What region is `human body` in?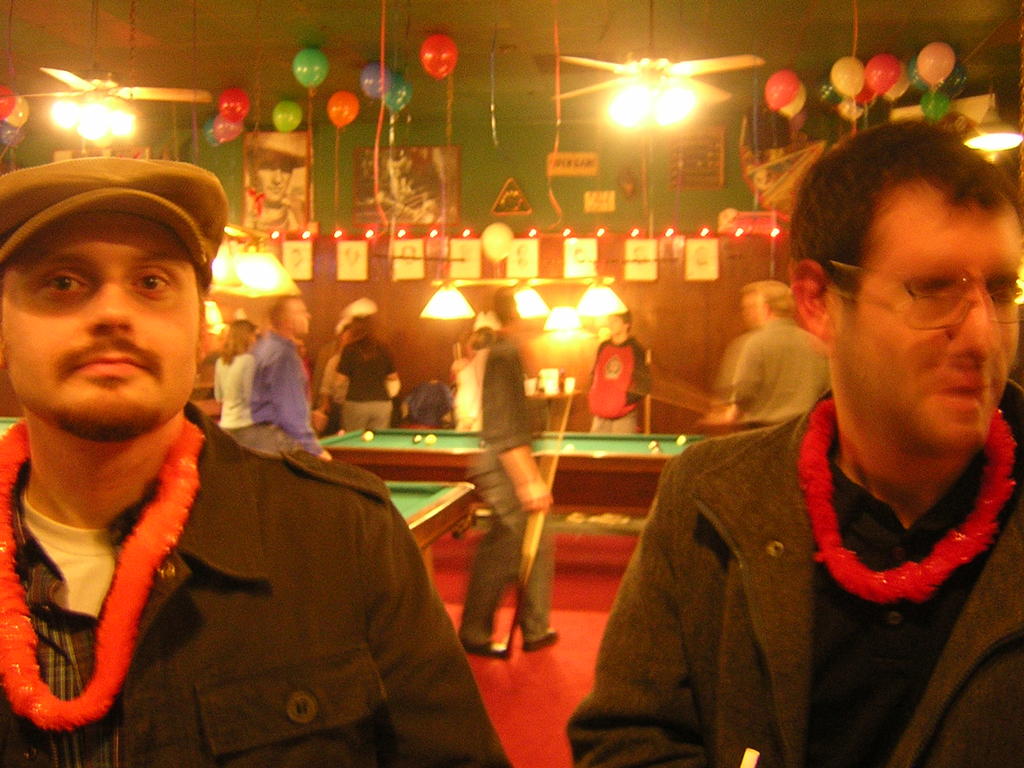
locate(718, 324, 828, 418).
